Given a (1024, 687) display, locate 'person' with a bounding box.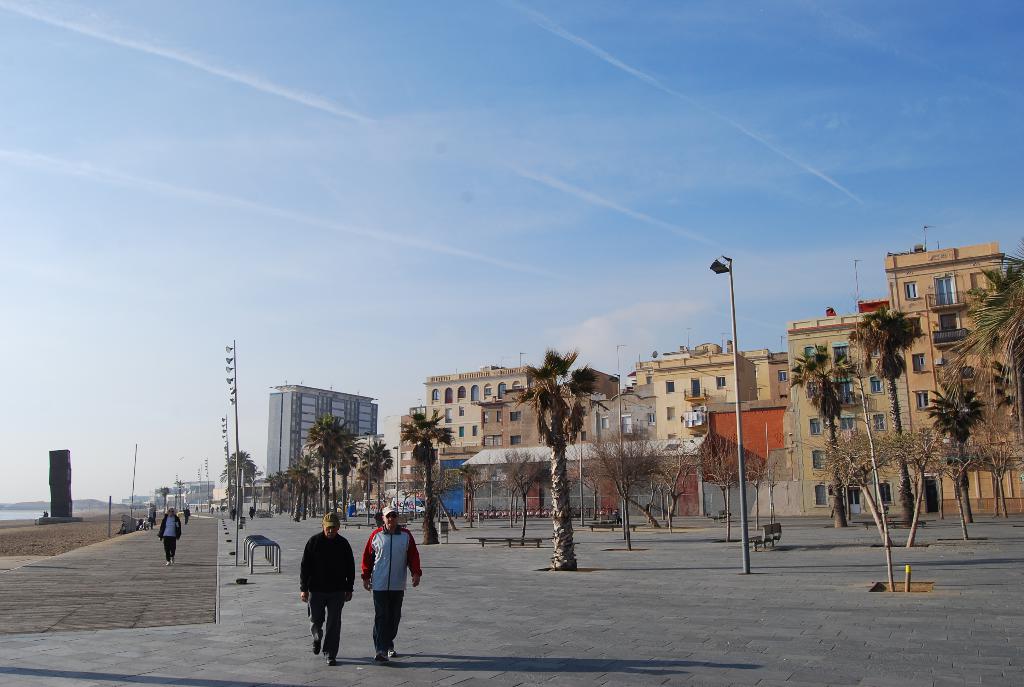
Located: select_region(357, 503, 424, 661).
